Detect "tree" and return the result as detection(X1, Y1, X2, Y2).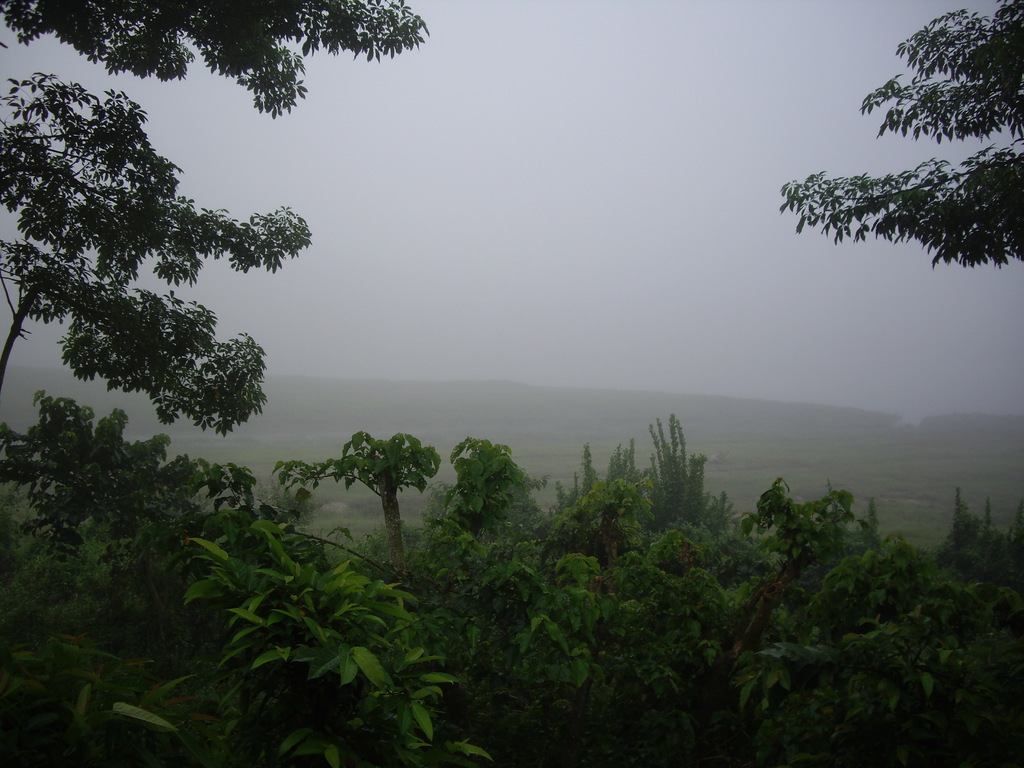
detection(336, 424, 455, 565).
